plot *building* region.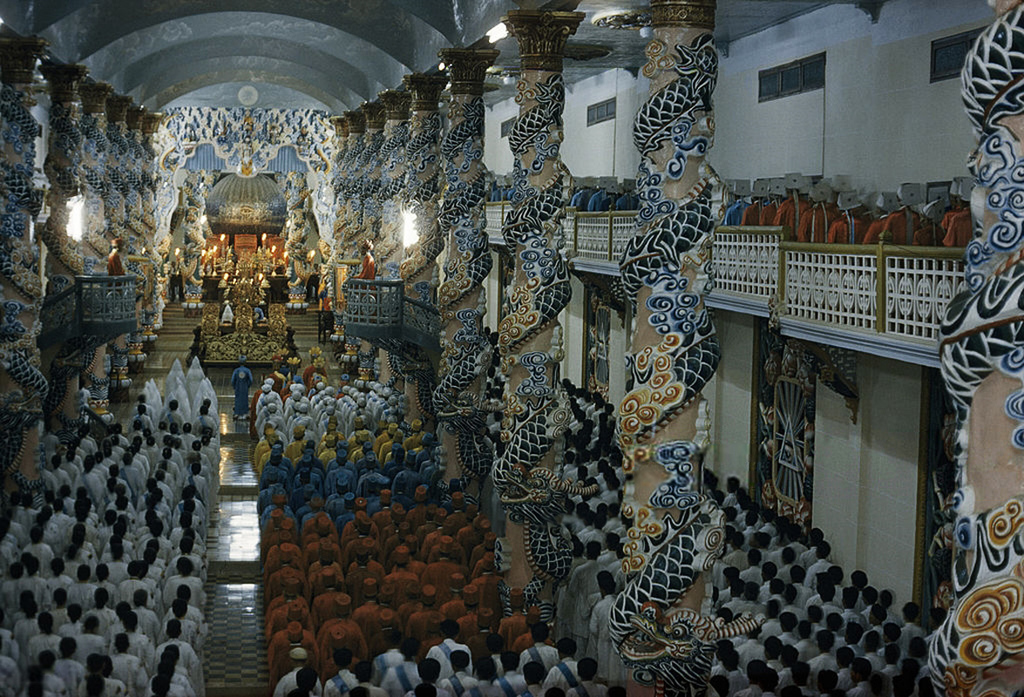
Plotted at [left=0, top=0, right=1023, bottom=696].
